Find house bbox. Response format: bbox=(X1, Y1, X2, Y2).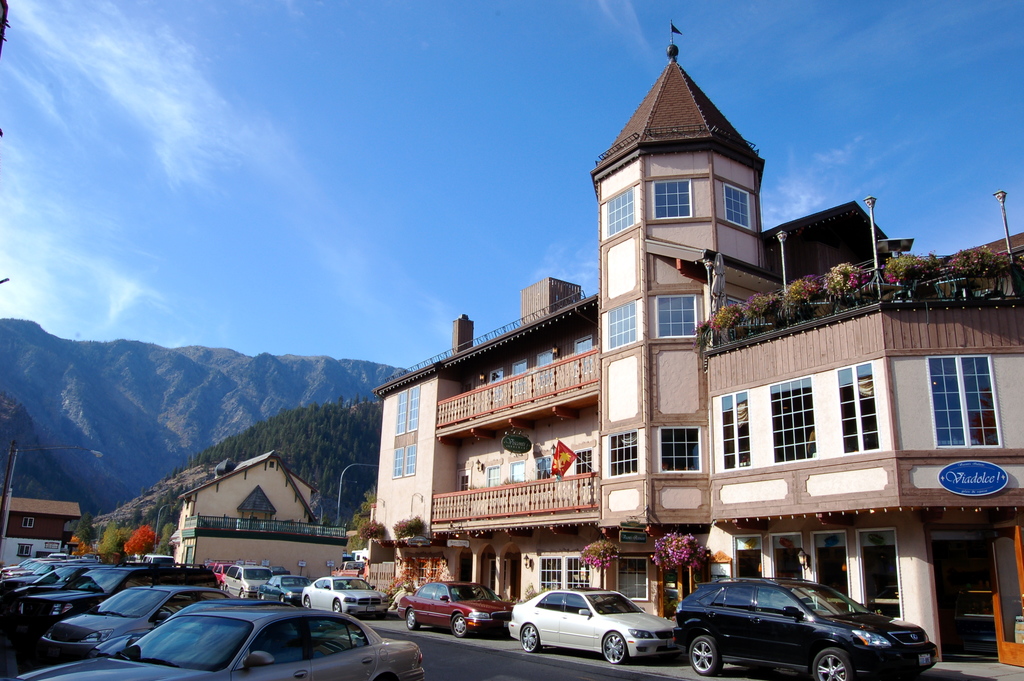
bbox=(374, 14, 1023, 666).
